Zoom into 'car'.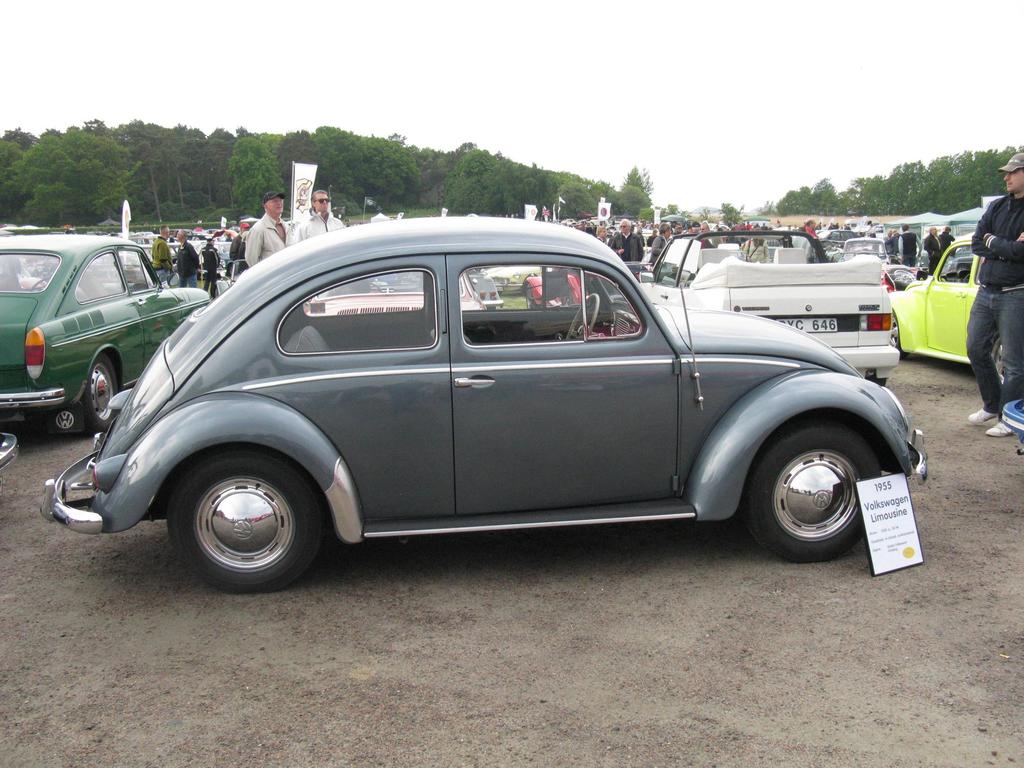
Zoom target: [x1=630, y1=229, x2=900, y2=384].
